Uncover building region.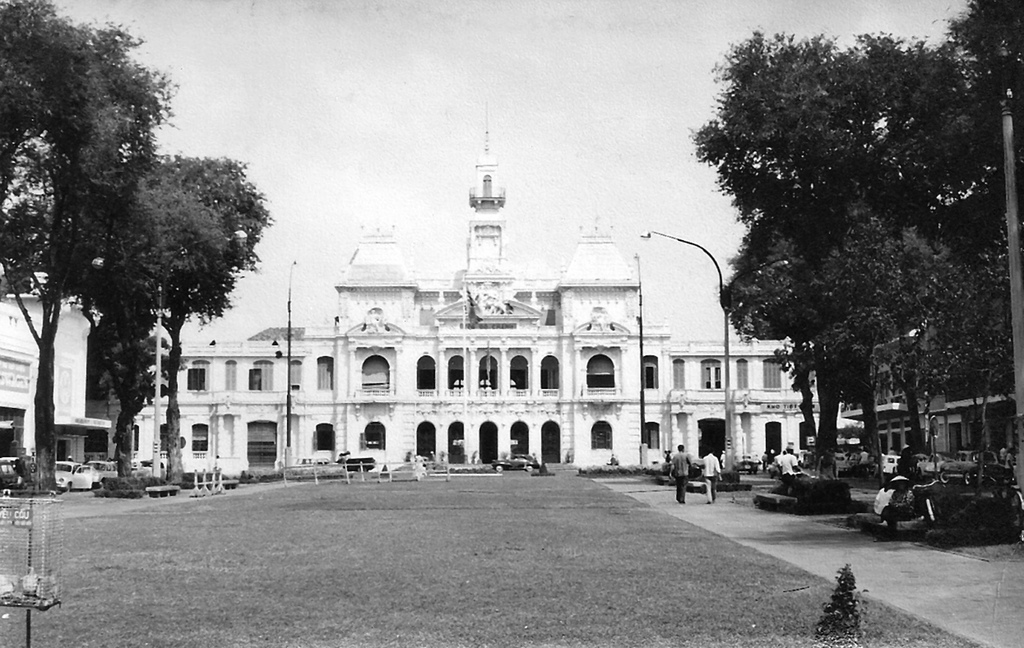
Uncovered: [left=133, top=106, right=819, bottom=468].
